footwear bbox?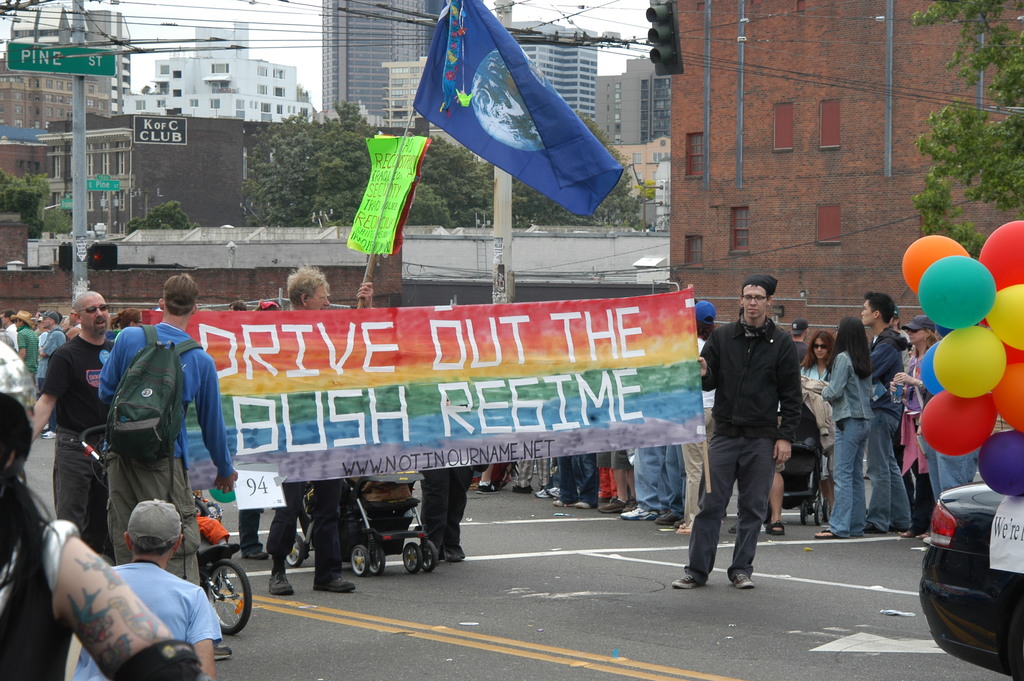
[x1=575, y1=502, x2=592, y2=509]
